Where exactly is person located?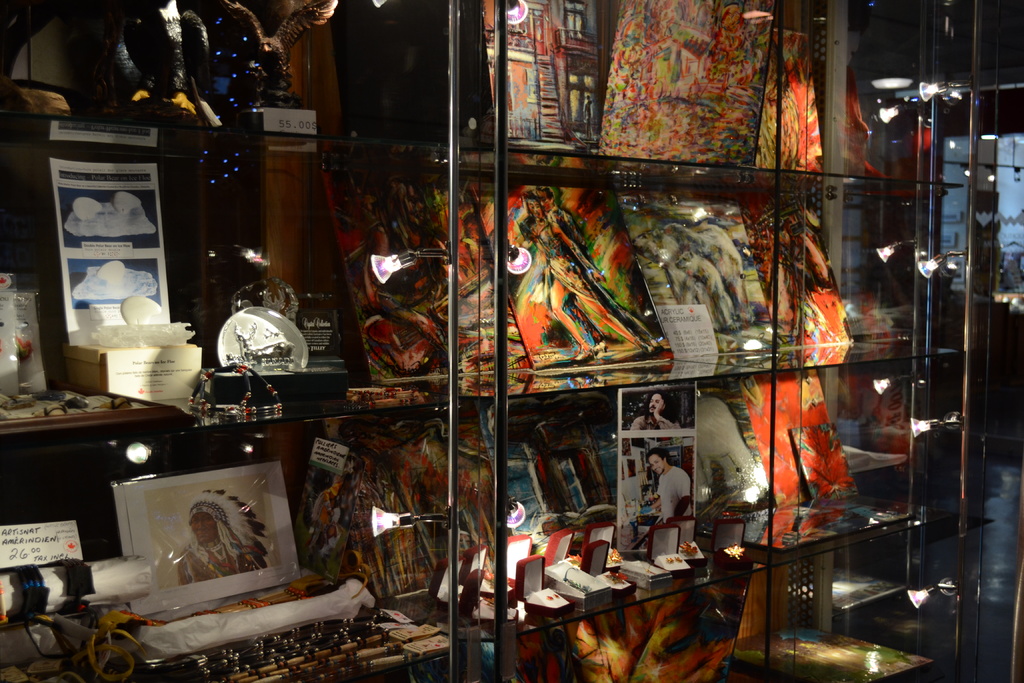
Its bounding box is rect(632, 391, 679, 427).
